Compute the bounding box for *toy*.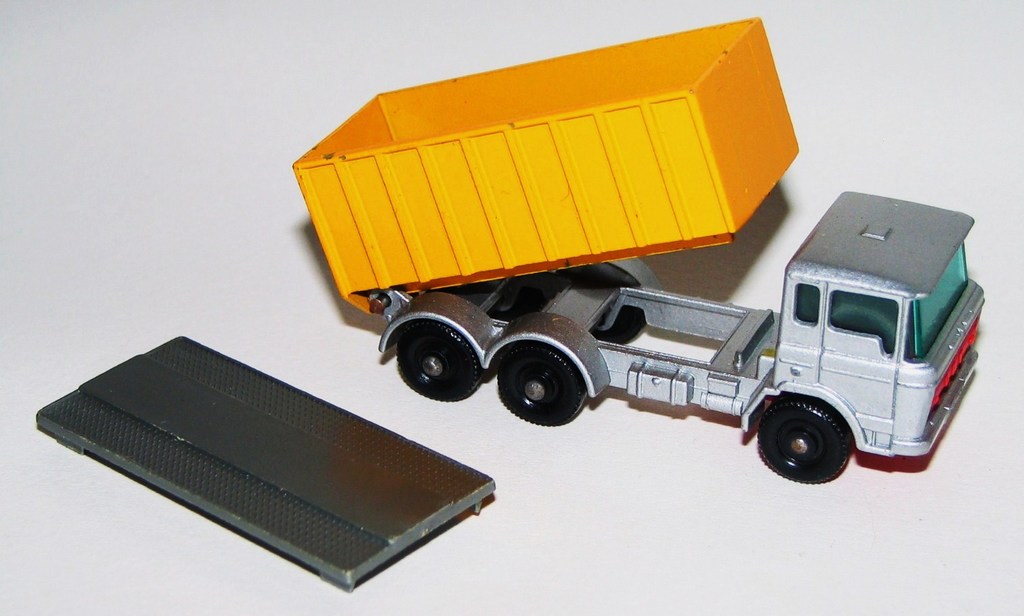
(x1=37, y1=332, x2=497, y2=592).
